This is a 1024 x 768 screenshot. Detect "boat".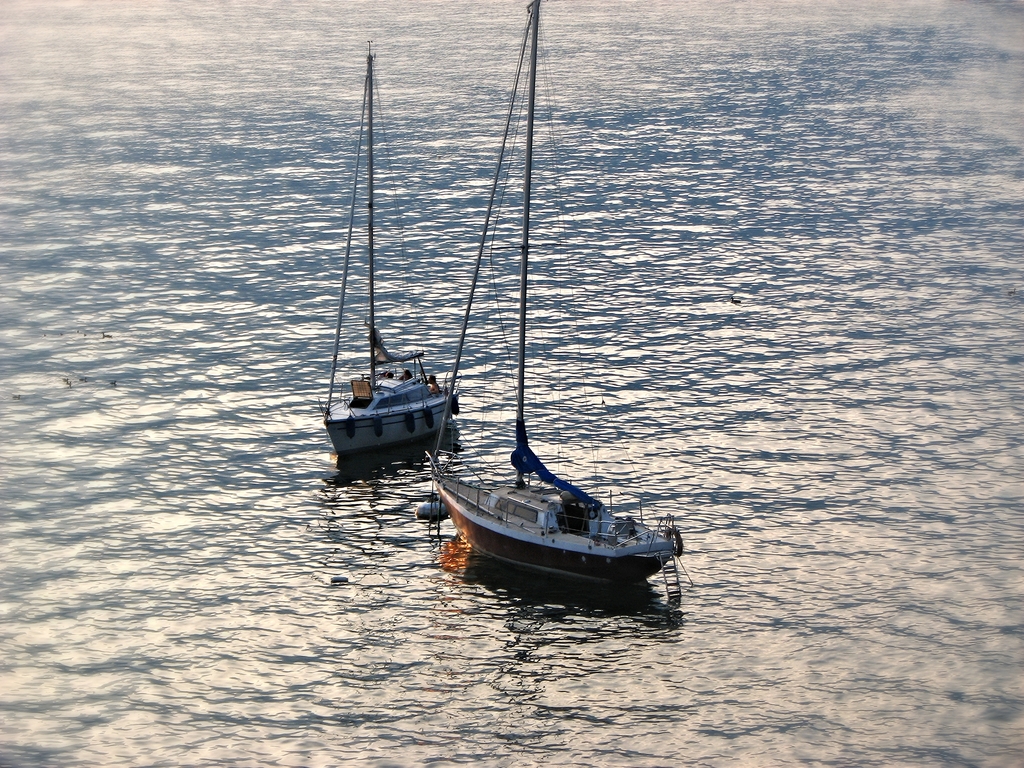
[left=320, top=45, right=462, bottom=460].
